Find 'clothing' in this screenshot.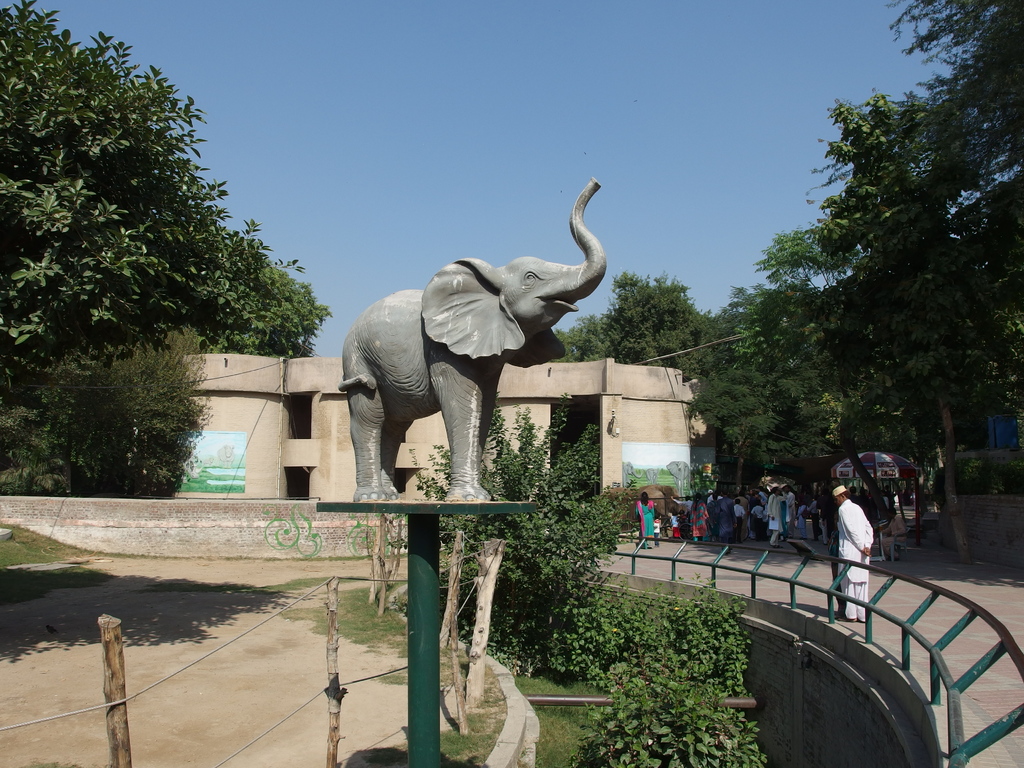
The bounding box for 'clothing' is bbox(836, 499, 871, 618).
